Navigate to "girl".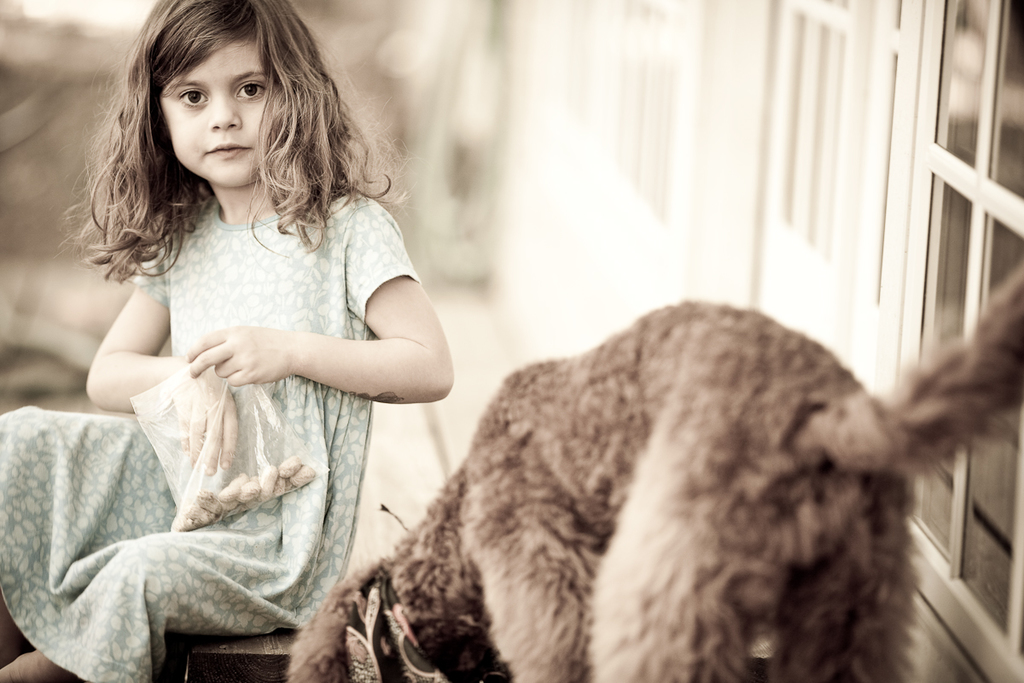
Navigation target: left=0, top=0, right=455, bottom=682.
